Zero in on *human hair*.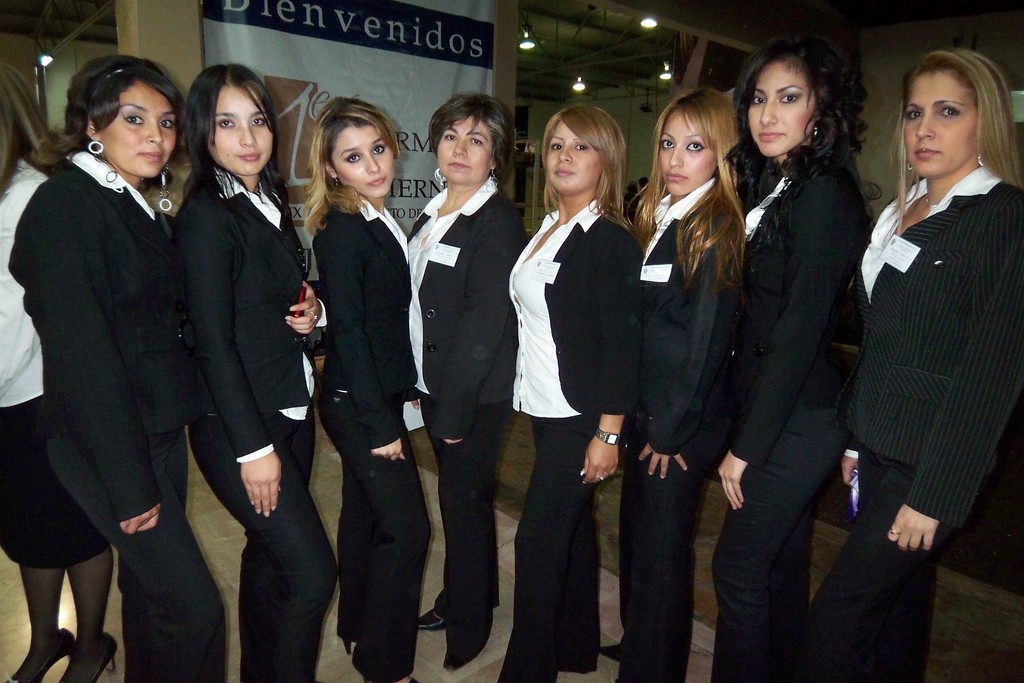
Zeroed in: 541:106:634:237.
